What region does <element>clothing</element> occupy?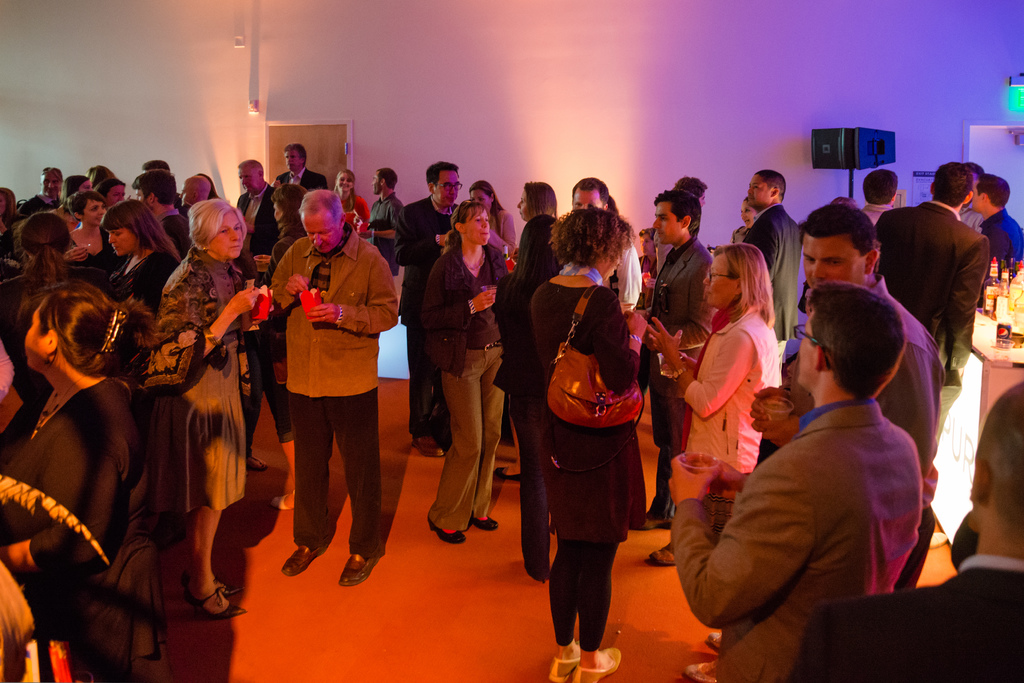
BBox(680, 305, 778, 546).
